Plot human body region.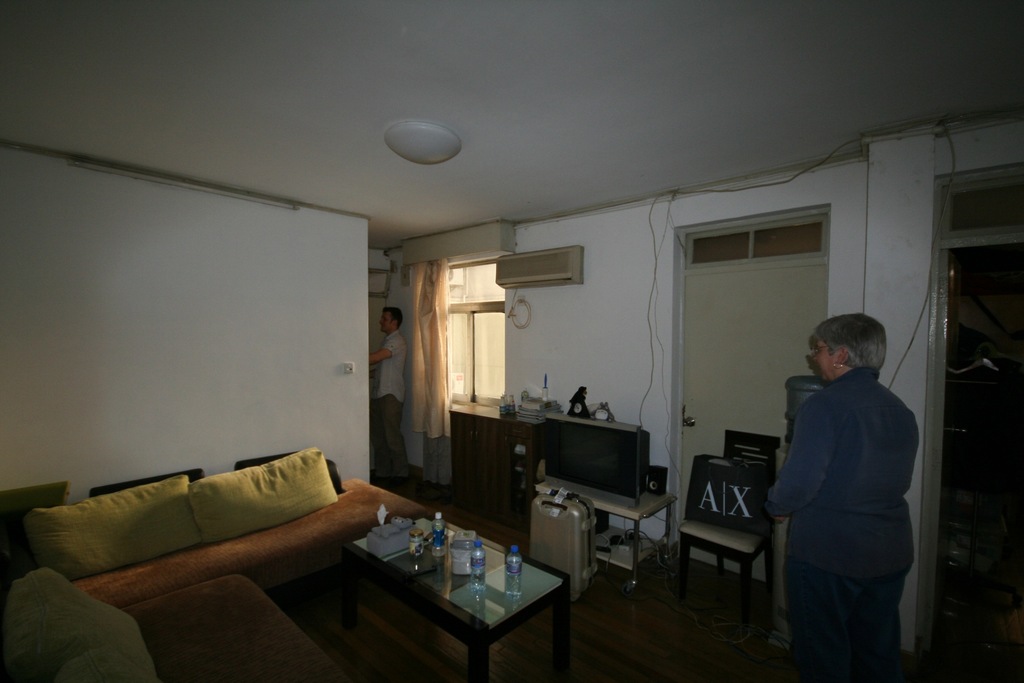
Plotted at l=370, t=310, r=411, b=498.
